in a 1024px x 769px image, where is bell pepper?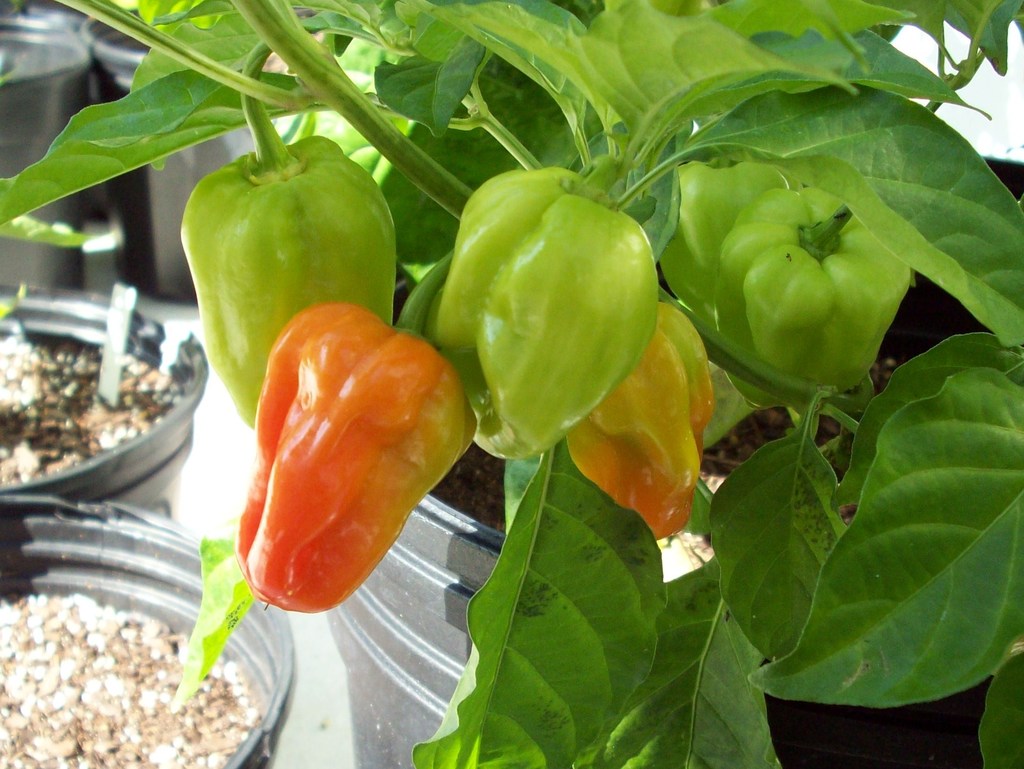
x1=716 y1=195 x2=914 y2=395.
